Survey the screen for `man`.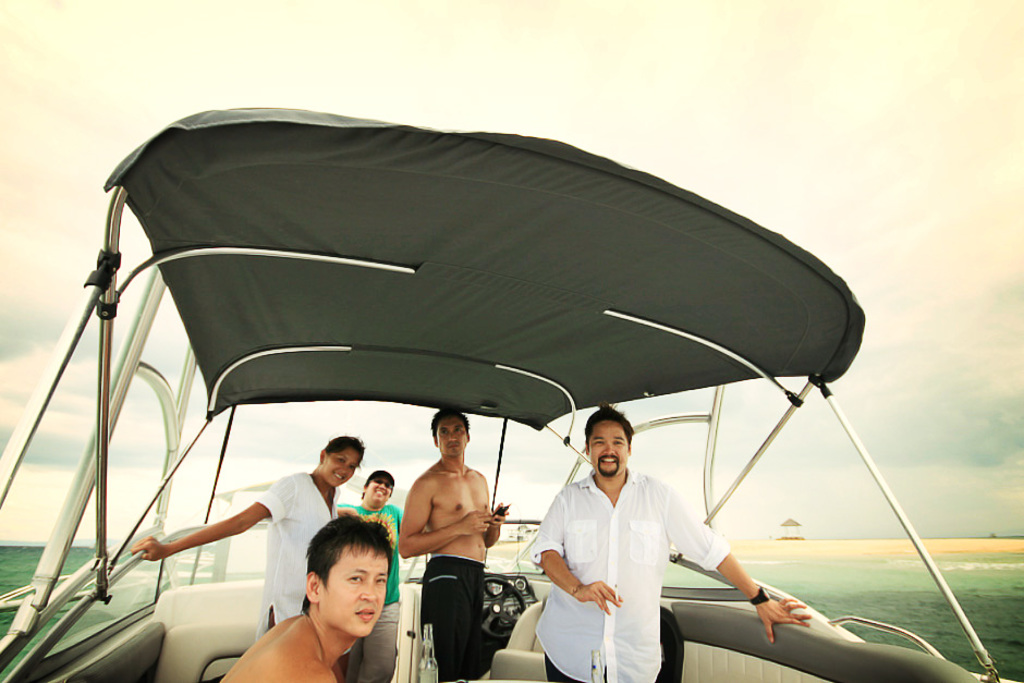
Survey found: x1=333 y1=469 x2=405 y2=682.
